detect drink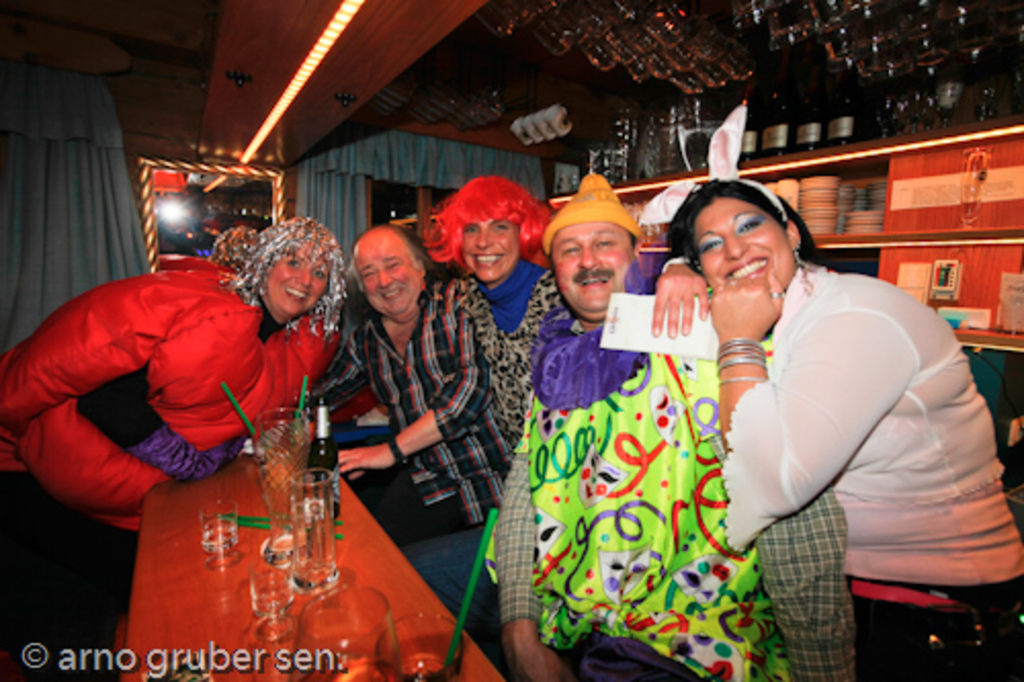
[252,442,311,551]
